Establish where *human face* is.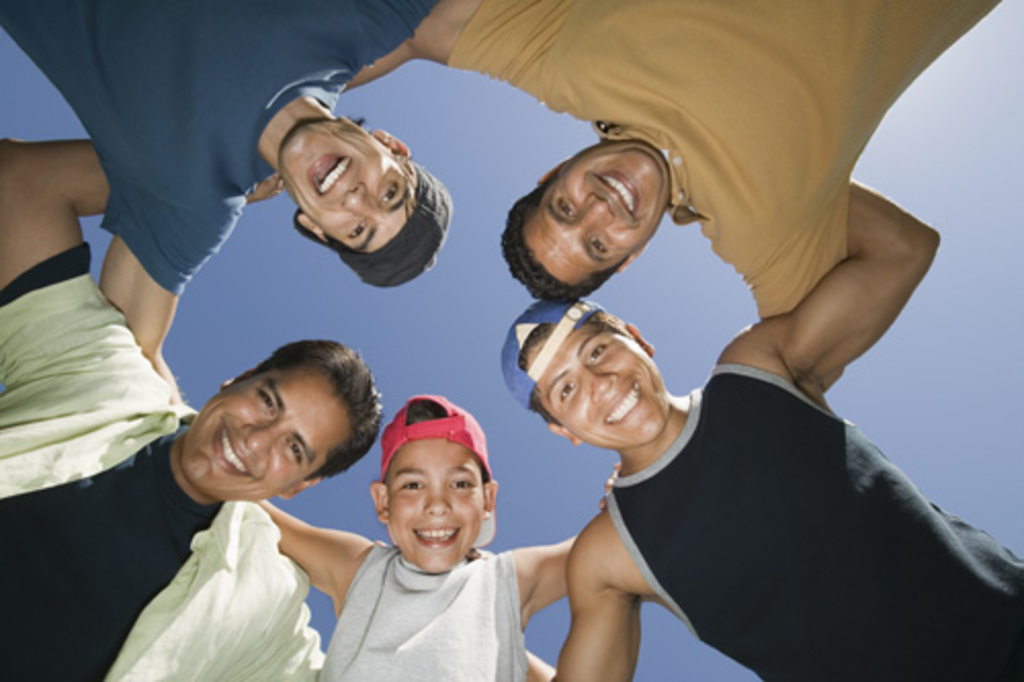
Established at region(184, 371, 354, 504).
